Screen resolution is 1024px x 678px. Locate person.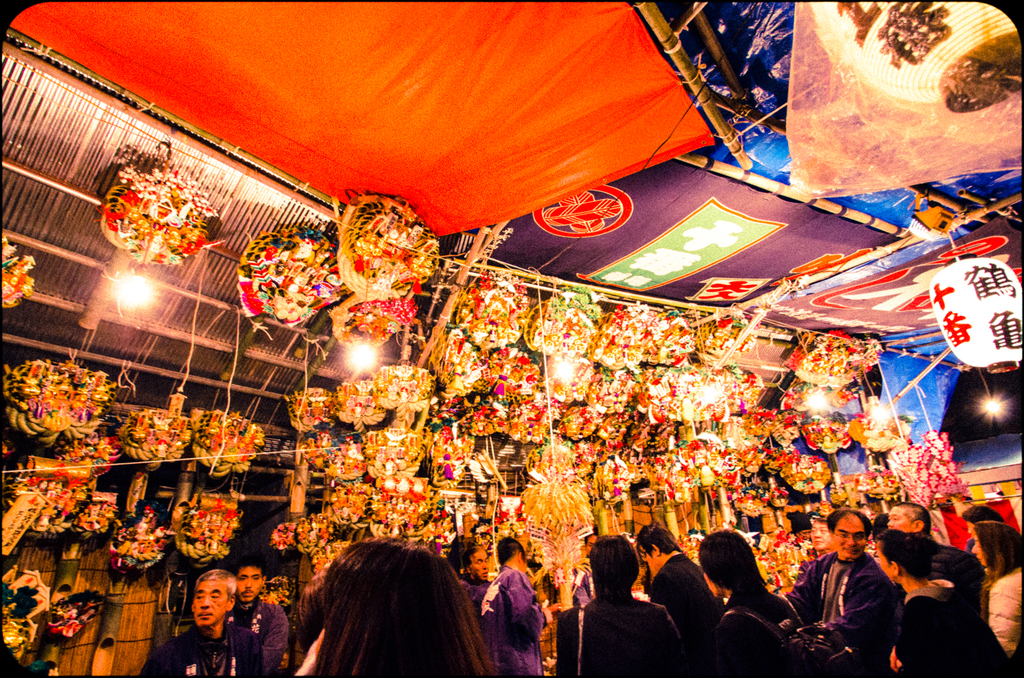
[783, 514, 899, 677].
